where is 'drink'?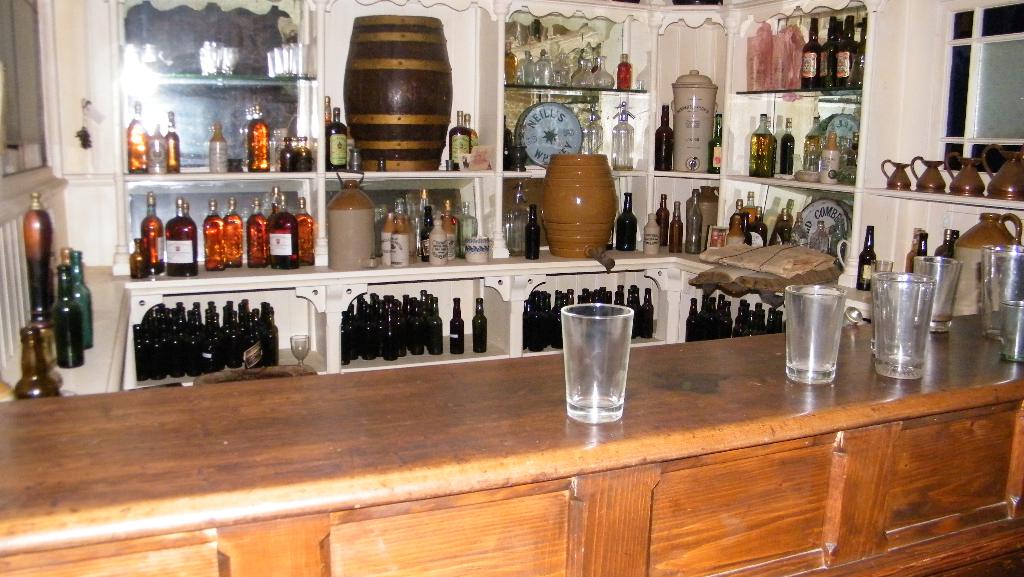
{"x1": 269, "y1": 207, "x2": 296, "y2": 269}.
